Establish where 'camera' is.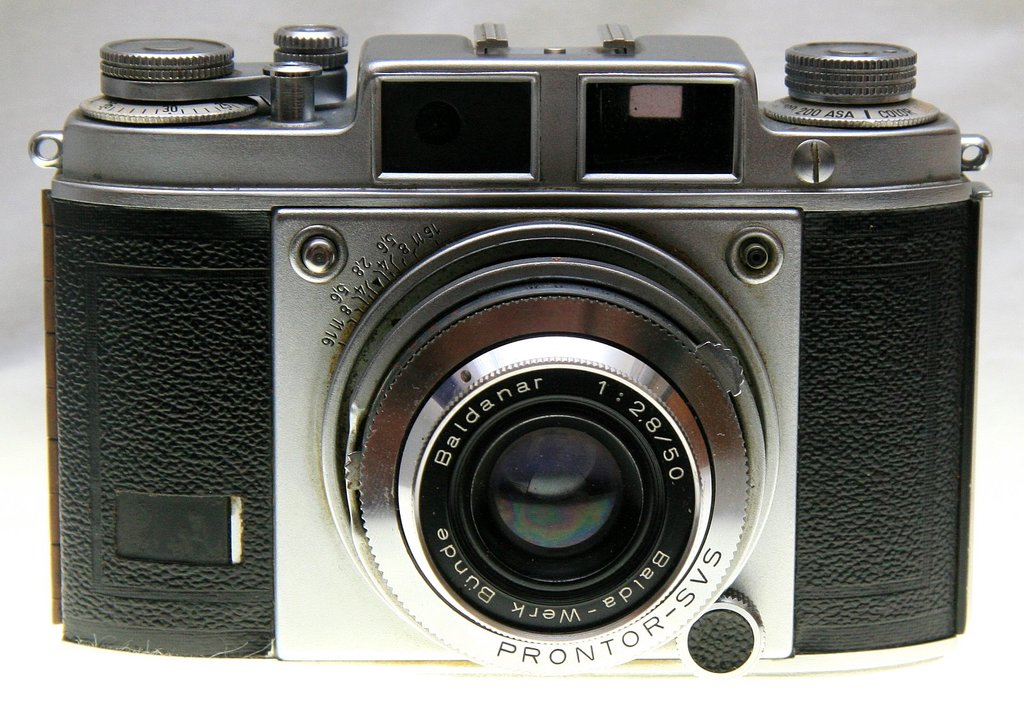
Established at left=28, top=26, right=995, bottom=685.
